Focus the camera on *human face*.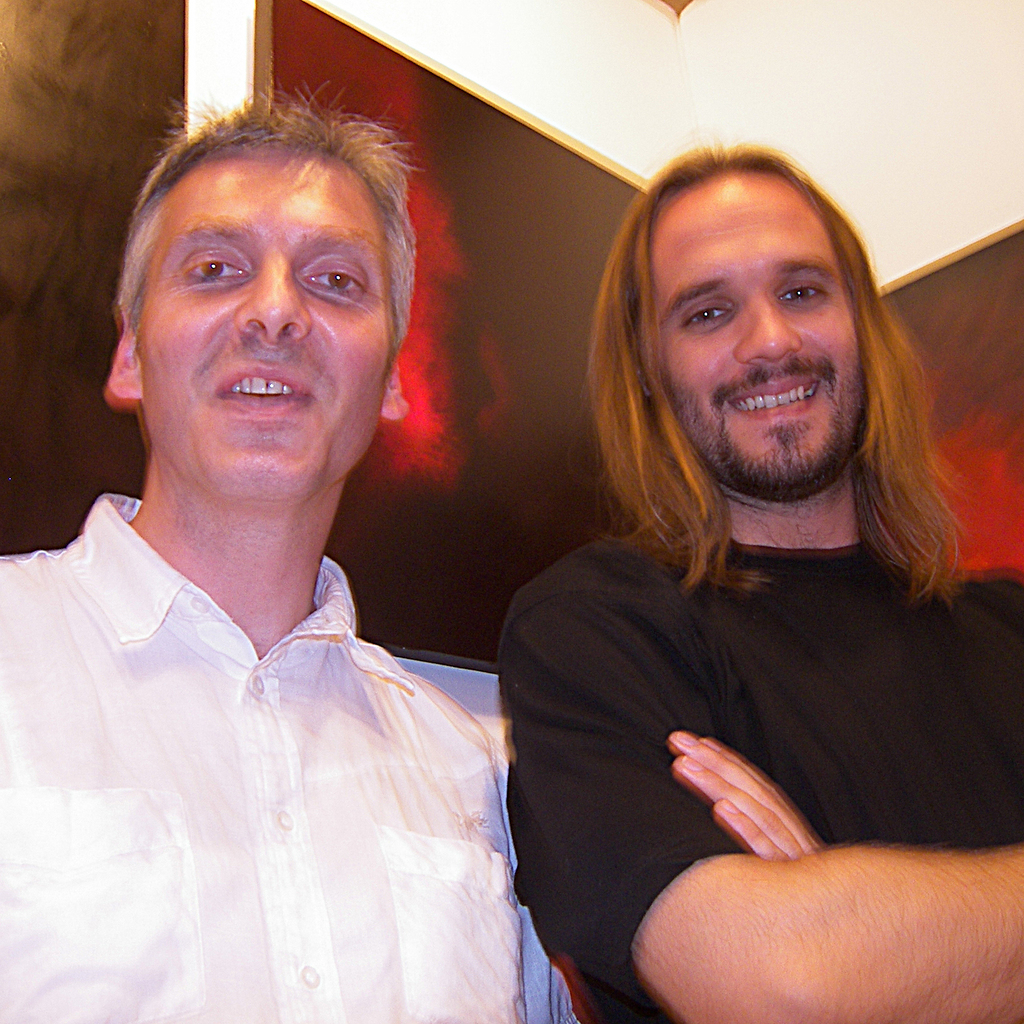
Focus region: detection(648, 171, 851, 474).
